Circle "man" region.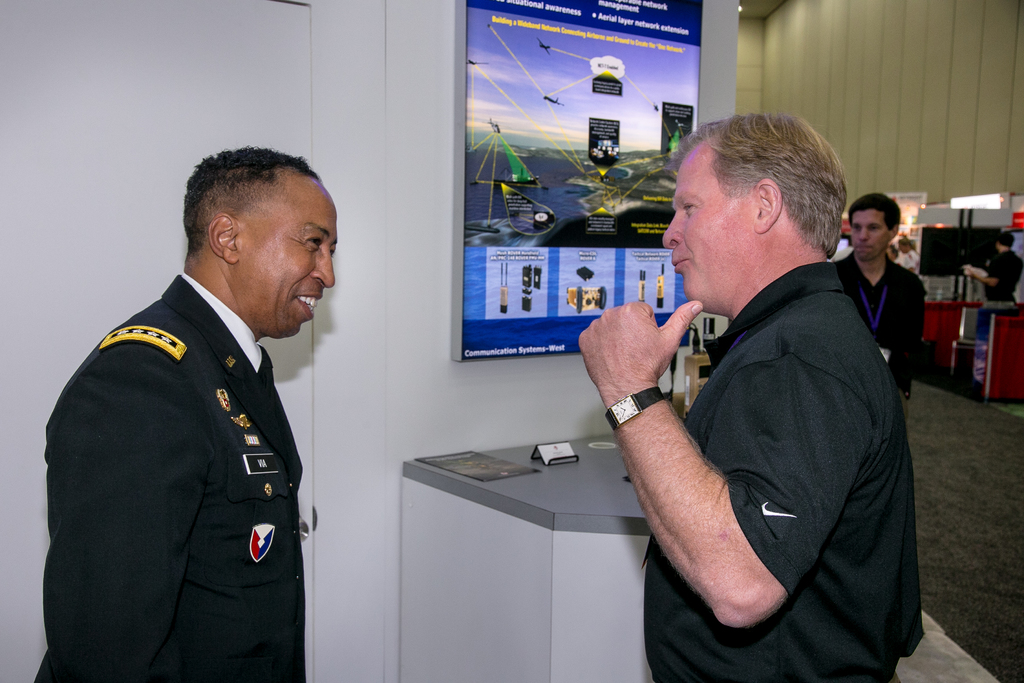
Region: [963, 226, 1023, 313].
